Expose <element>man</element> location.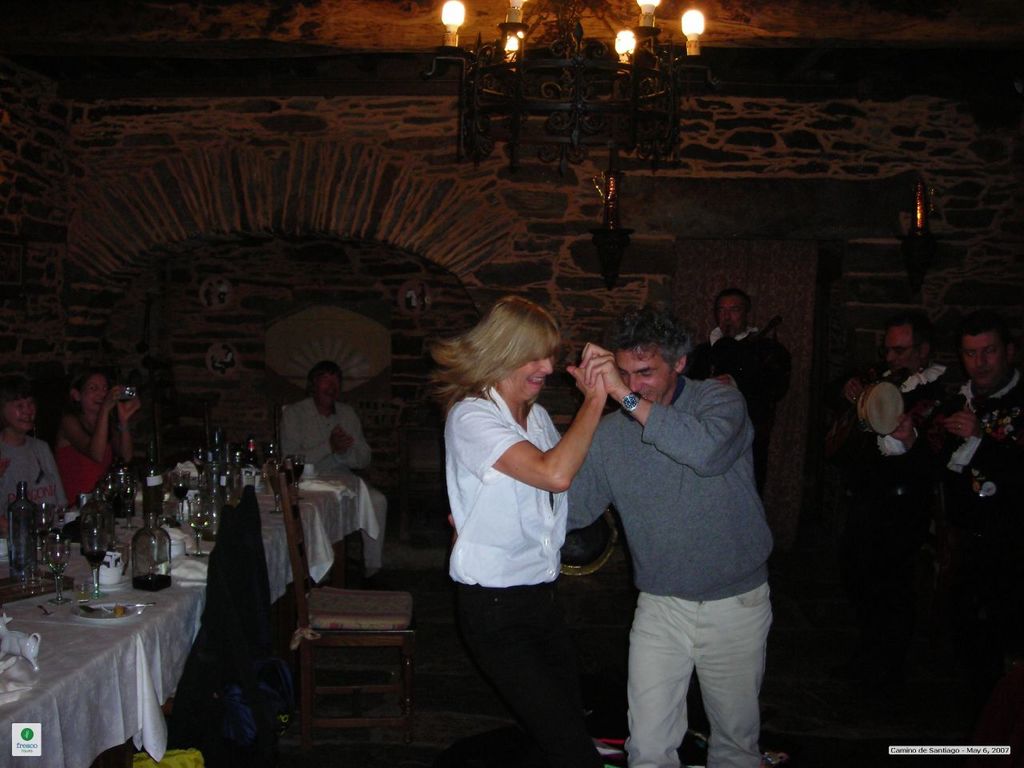
Exposed at l=451, t=311, r=766, b=766.
